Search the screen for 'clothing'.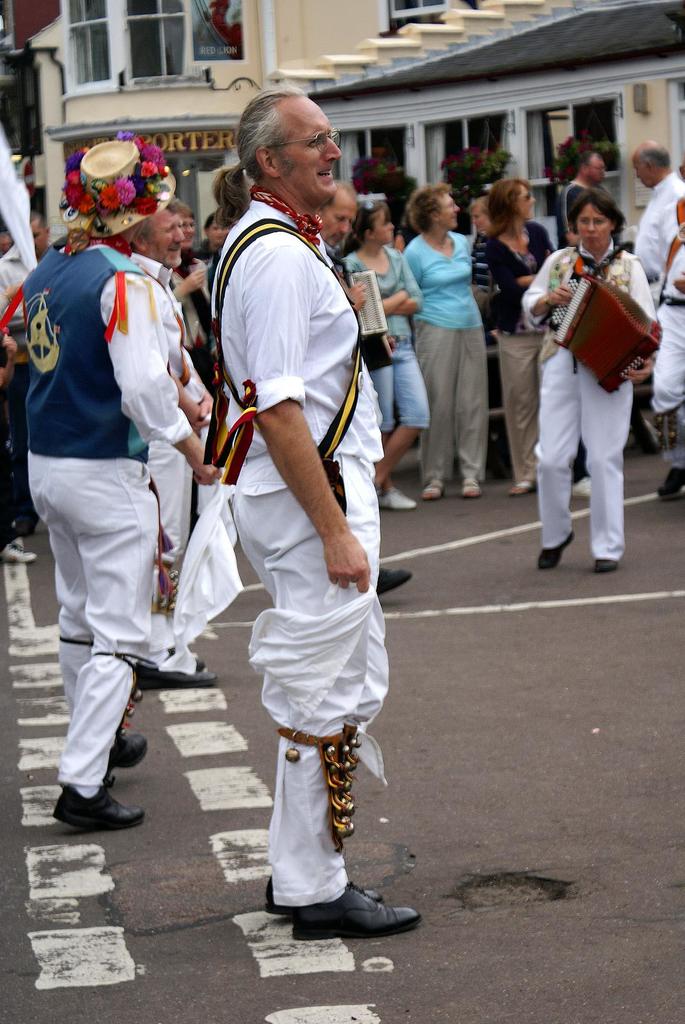
Found at x1=147, y1=447, x2=185, y2=557.
